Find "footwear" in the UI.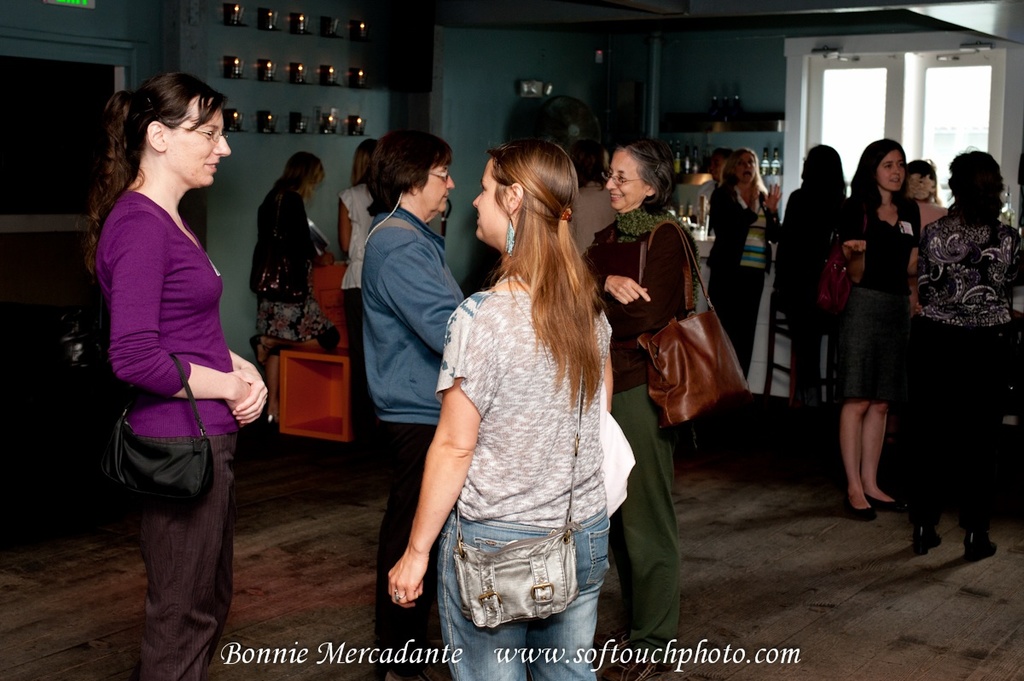
UI element at detection(909, 522, 942, 557).
